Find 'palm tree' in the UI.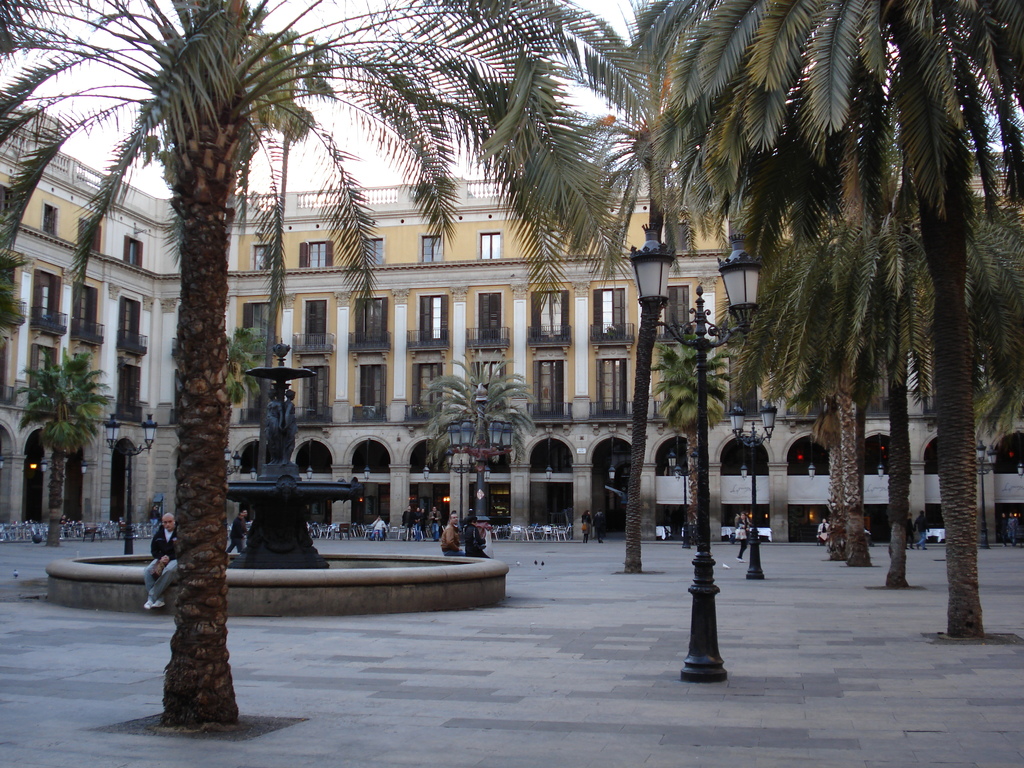
UI element at 629,0,1023,632.
